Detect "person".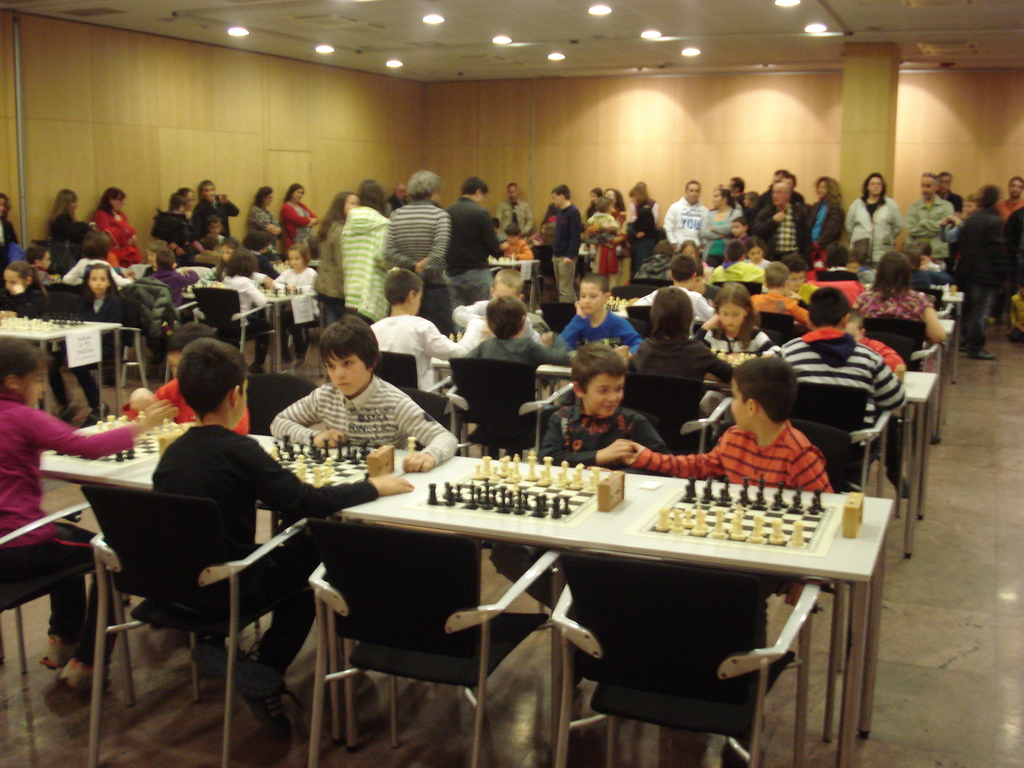
Detected at 769/288/891/589.
